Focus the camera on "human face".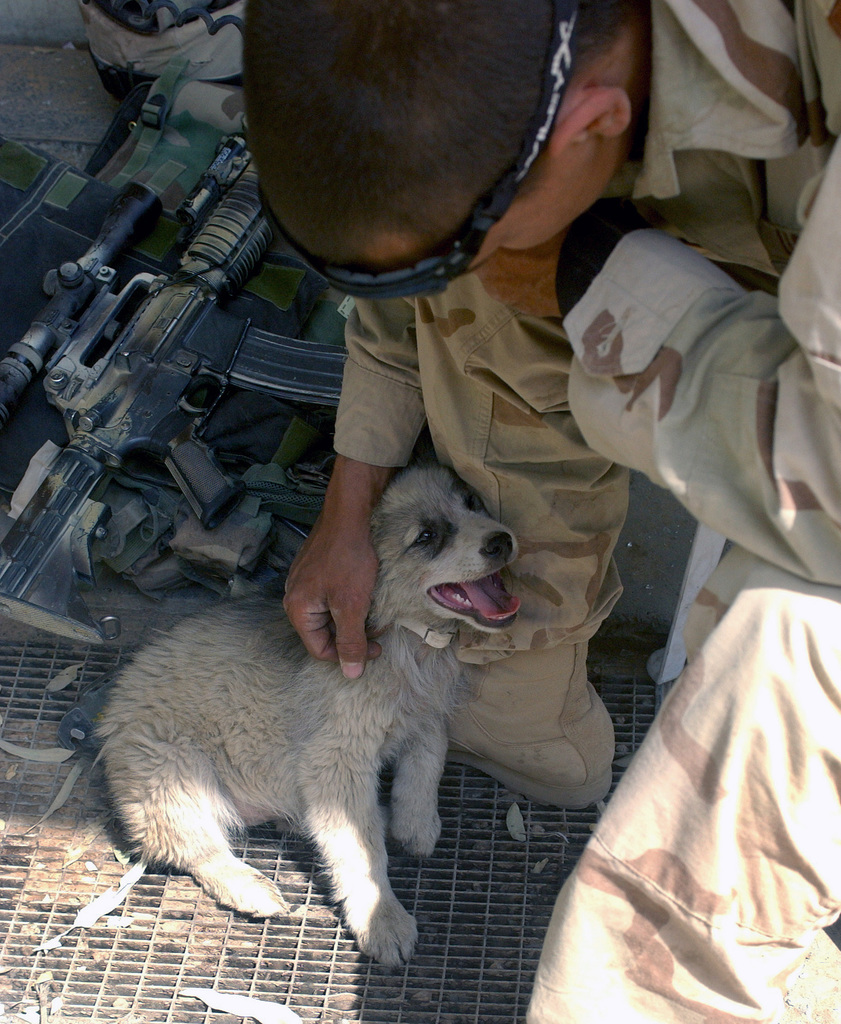
Focus region: 473:161:622:274.
